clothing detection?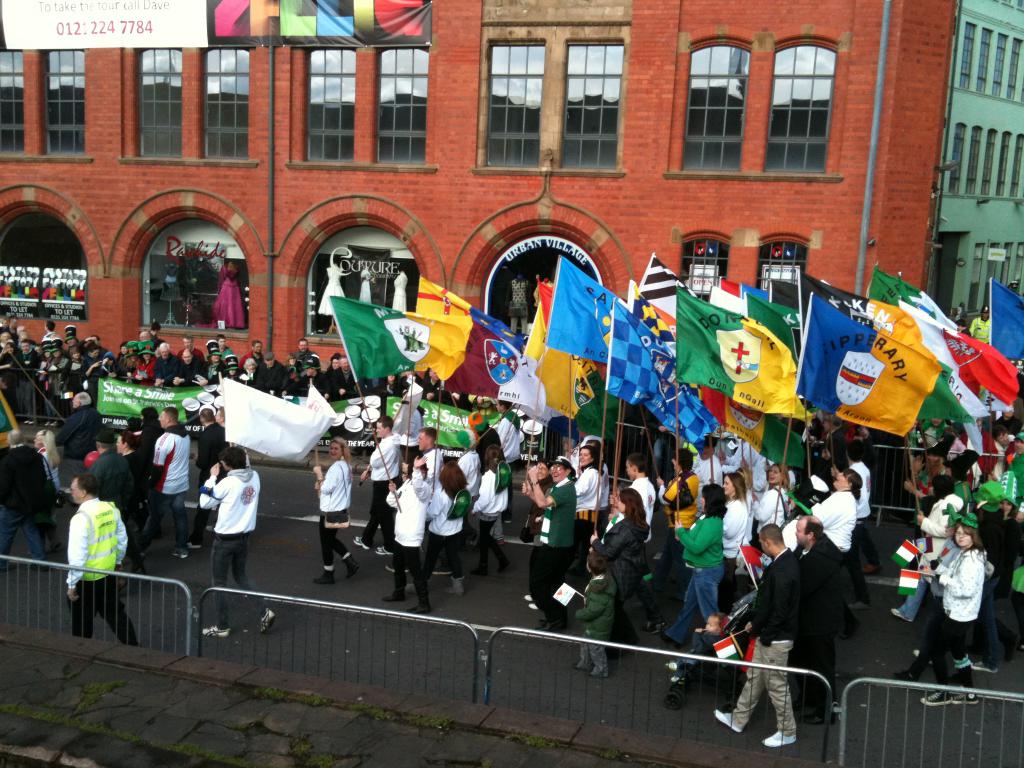
426/483/466/574
